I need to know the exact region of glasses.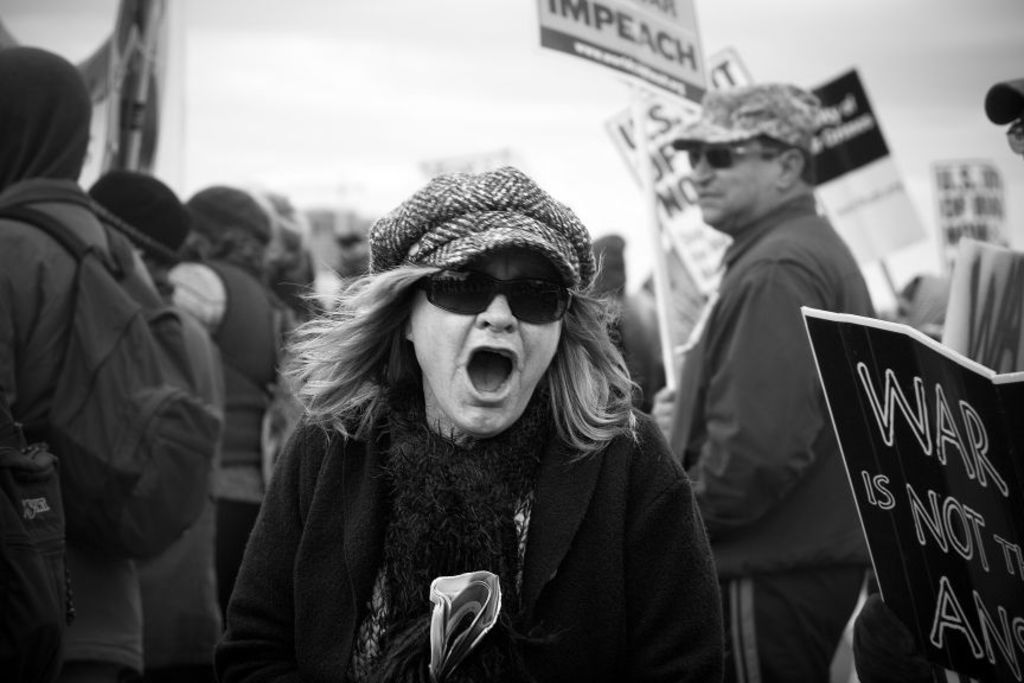
Region: 685 147 791 171.
